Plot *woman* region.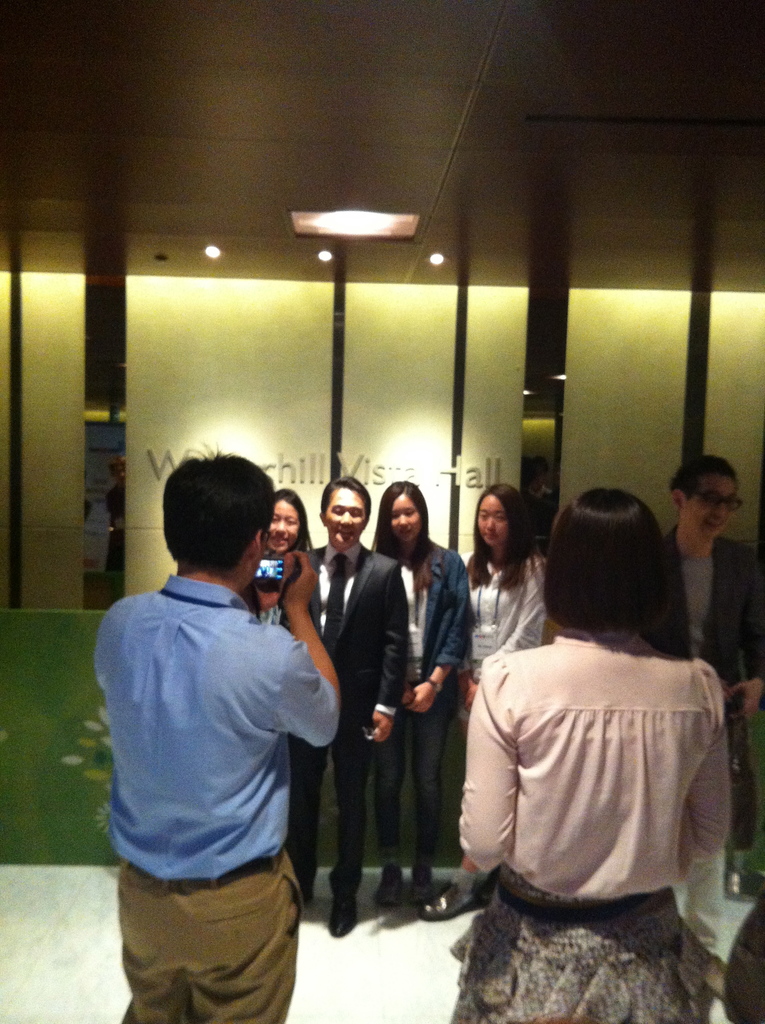
Plotted at 368 476 476 912.
